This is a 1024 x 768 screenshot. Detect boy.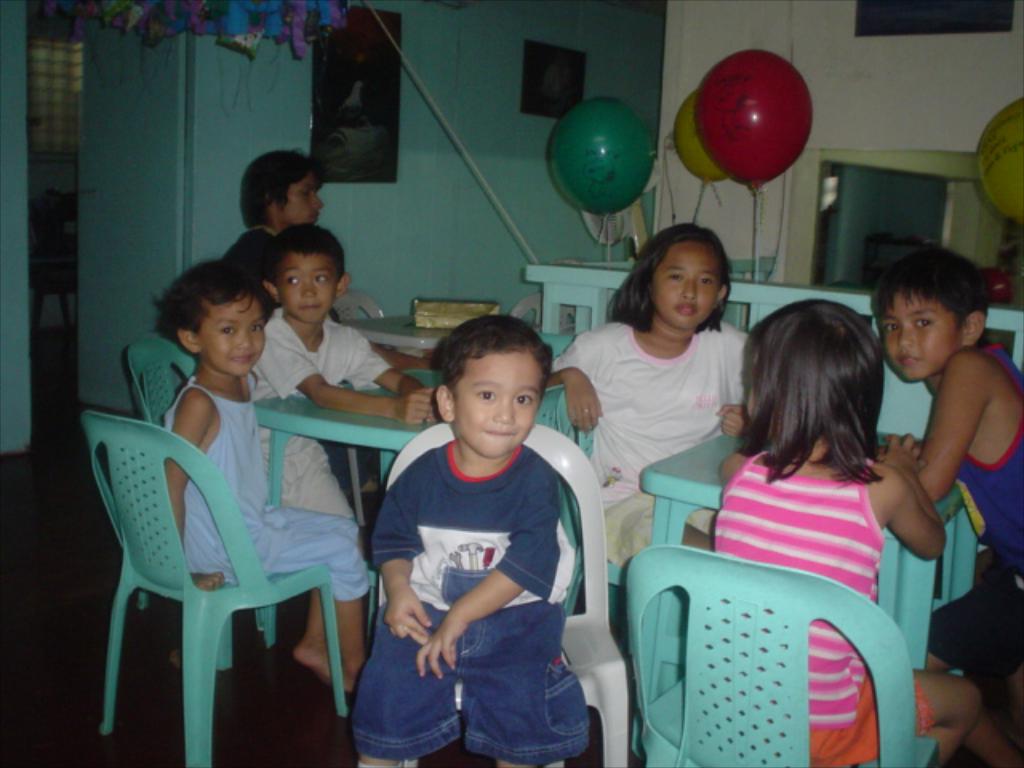
{"left": 246, "top": 219, "right": 443, "bottom": 517}.
